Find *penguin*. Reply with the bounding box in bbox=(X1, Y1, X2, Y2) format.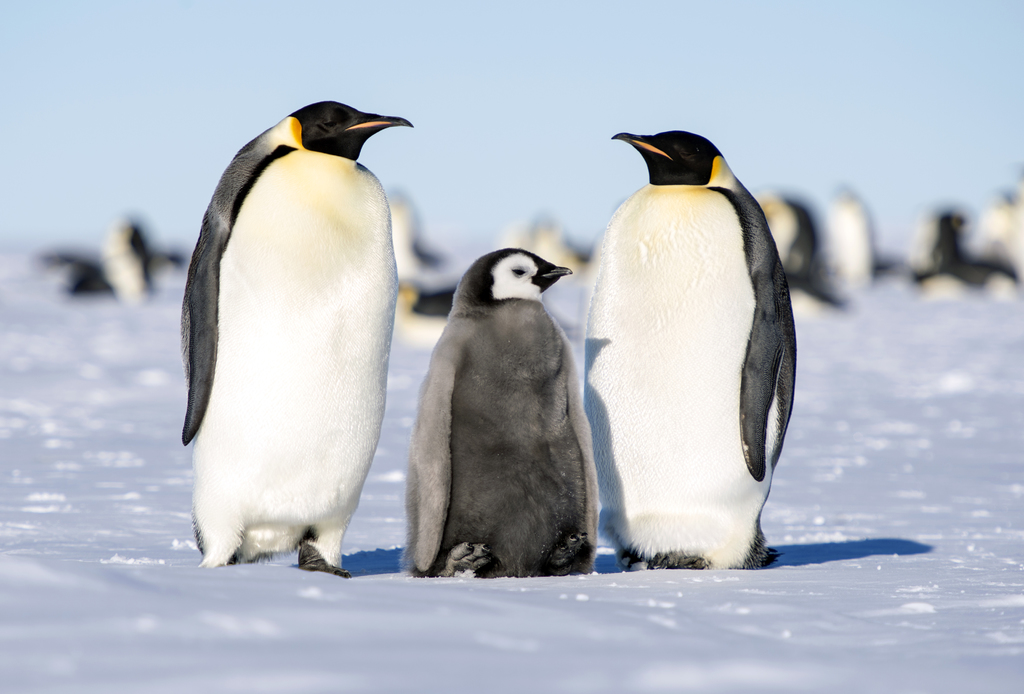
bbox=(172, 98, 425, 579).
